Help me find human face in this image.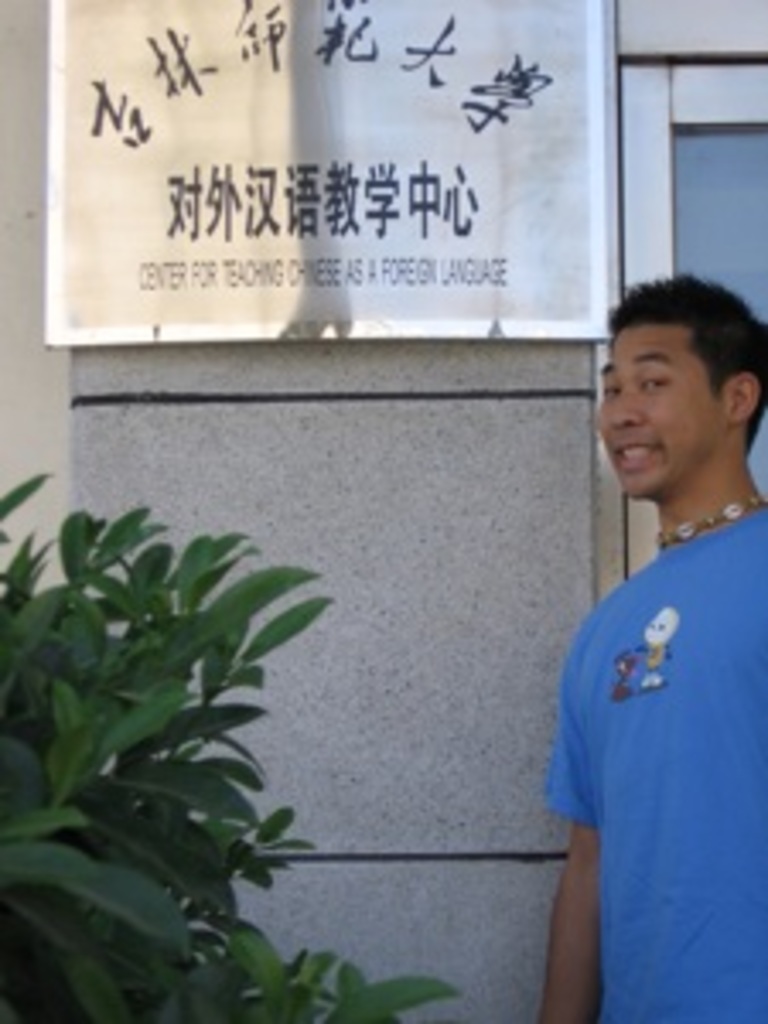
Found it: 594 317 730 502.
